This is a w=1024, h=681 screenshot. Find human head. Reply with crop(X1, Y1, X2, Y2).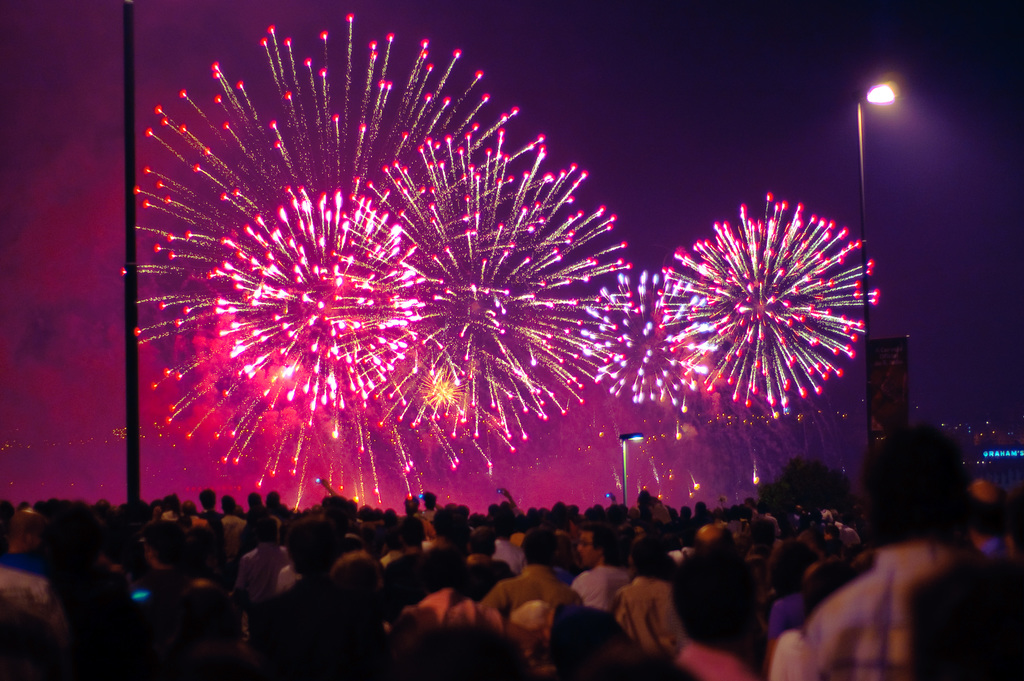
crop(806, 561, 852, 609).
